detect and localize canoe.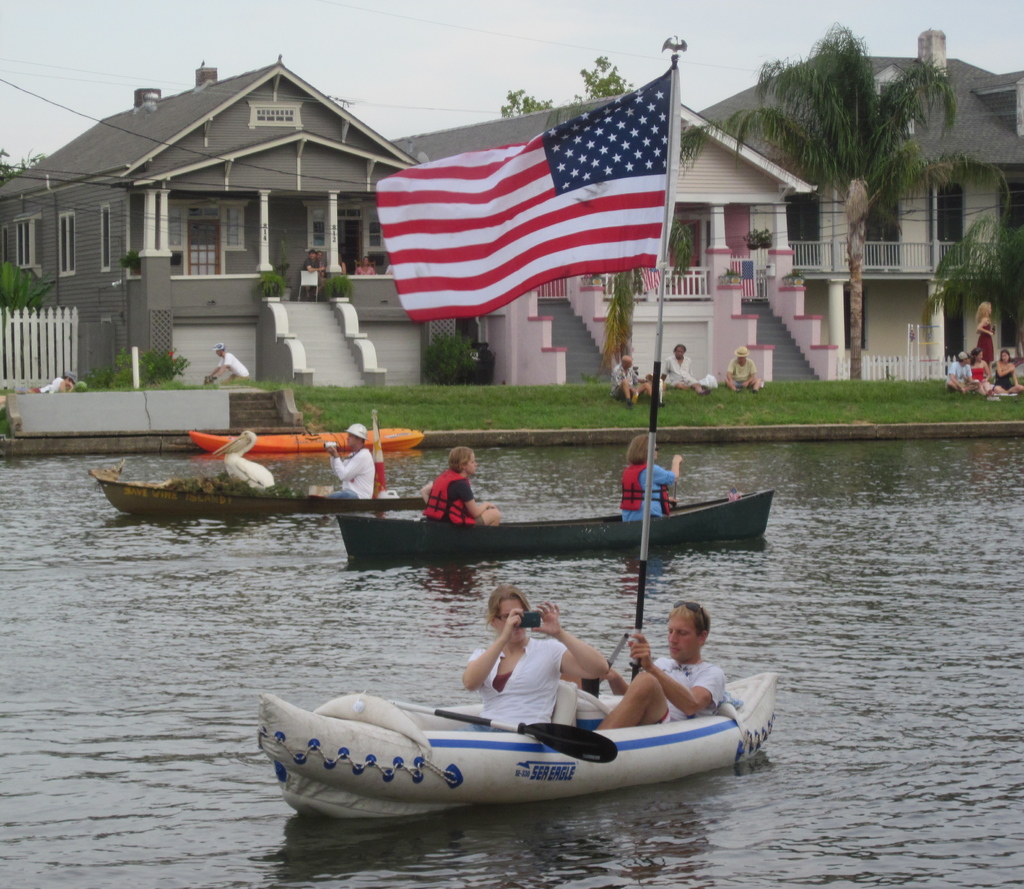
Localized at select_region(337, 489, 778, 559).
